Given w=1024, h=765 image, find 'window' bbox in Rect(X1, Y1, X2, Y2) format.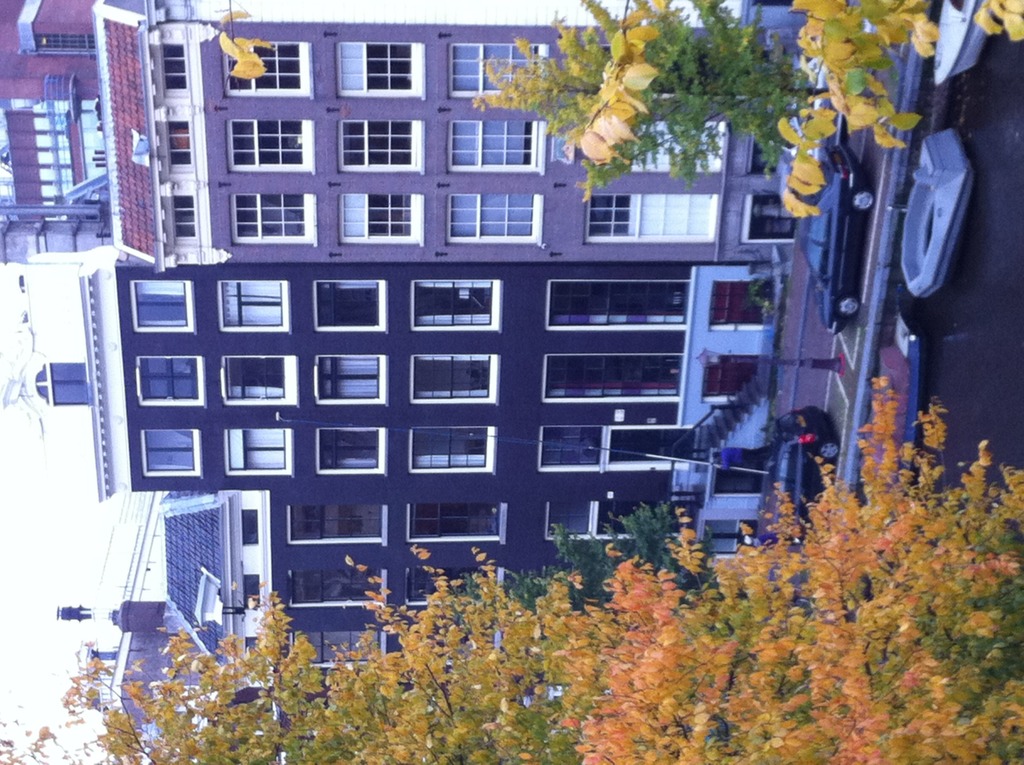
Rect(289, 568, 388, 609).
